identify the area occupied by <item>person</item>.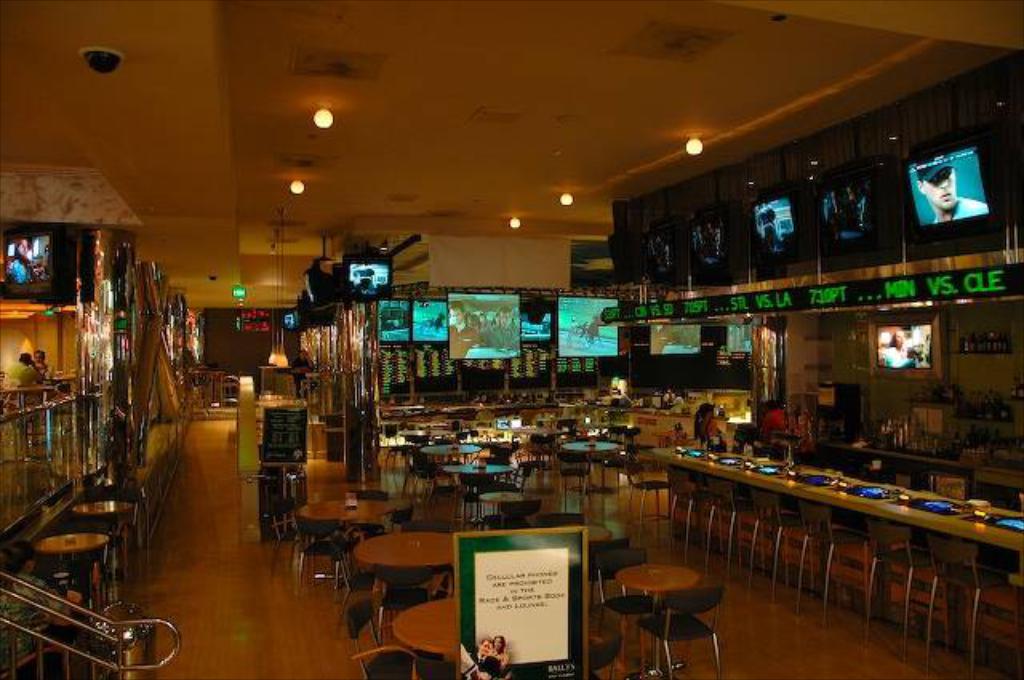
Area: Rect(906, 155, 982, 222).
